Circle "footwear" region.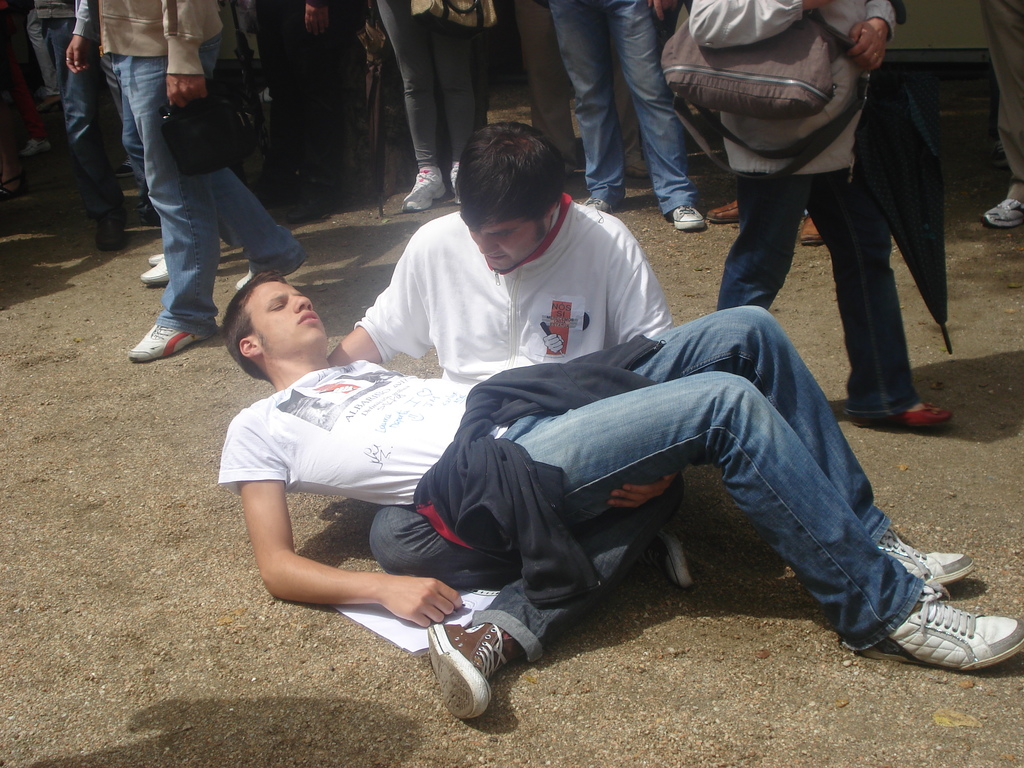
Region: (895,401,952,424).
